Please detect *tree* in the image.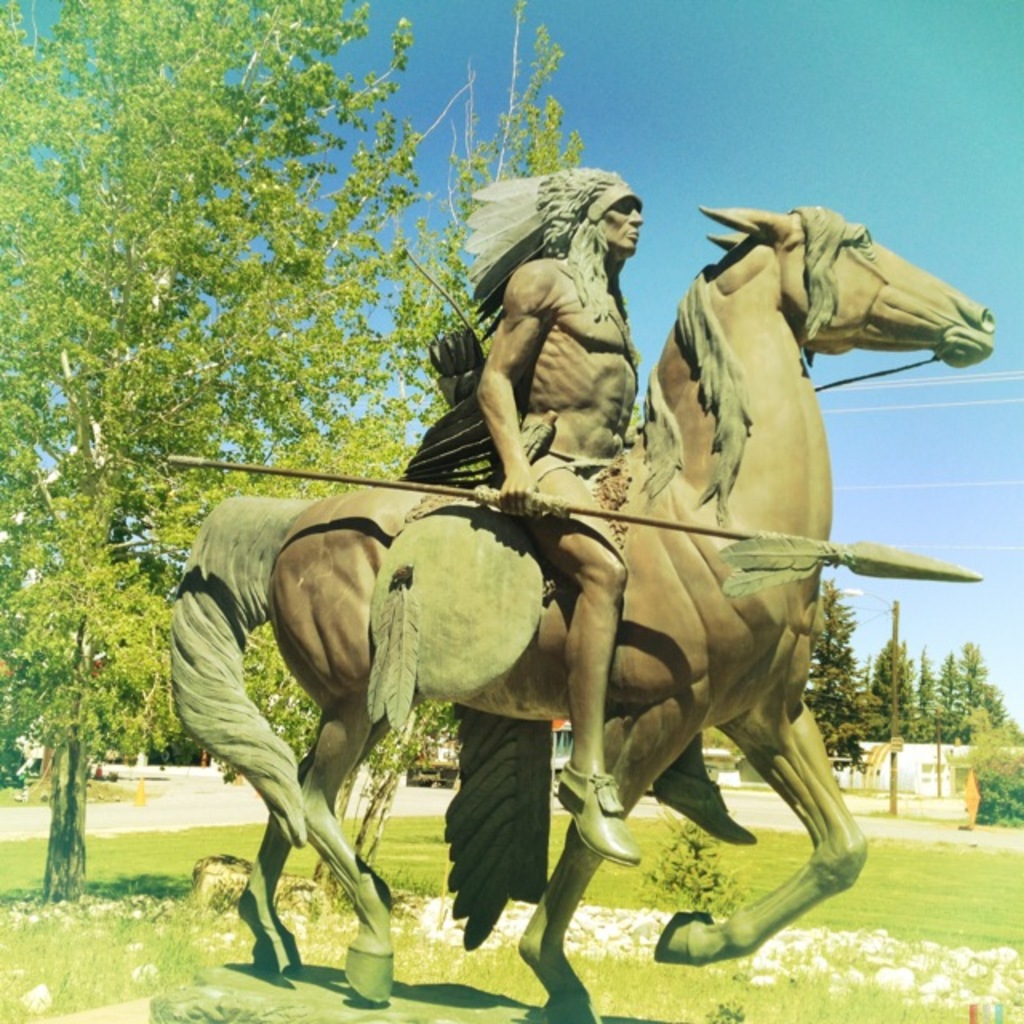
850, 629, 930, 755.
